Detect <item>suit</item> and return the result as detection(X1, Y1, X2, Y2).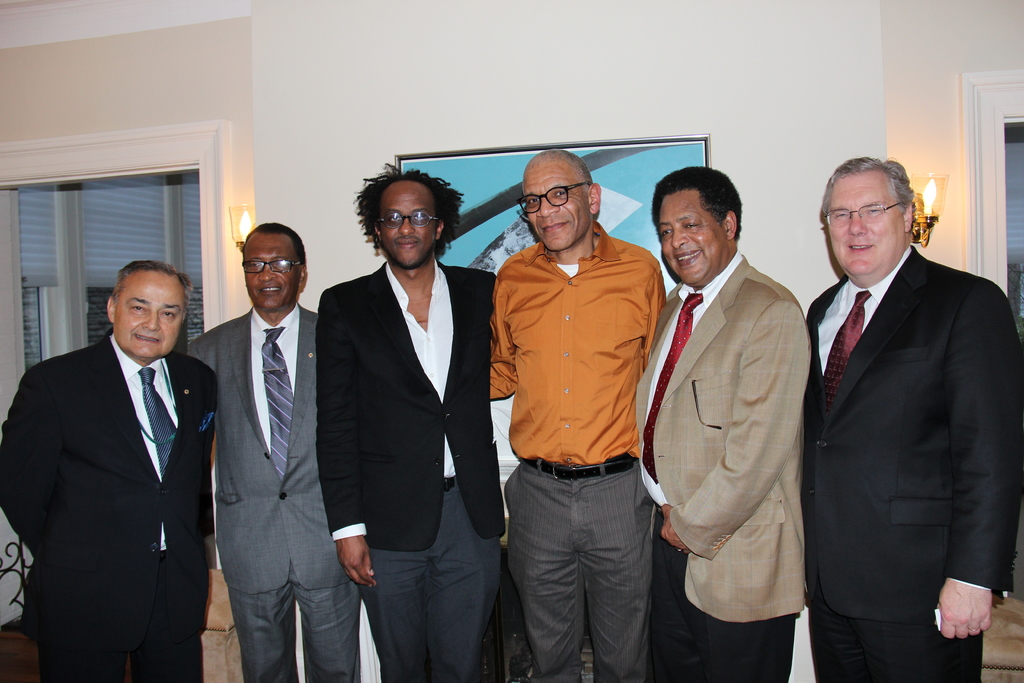
detection(186, 304, 366, 682).
